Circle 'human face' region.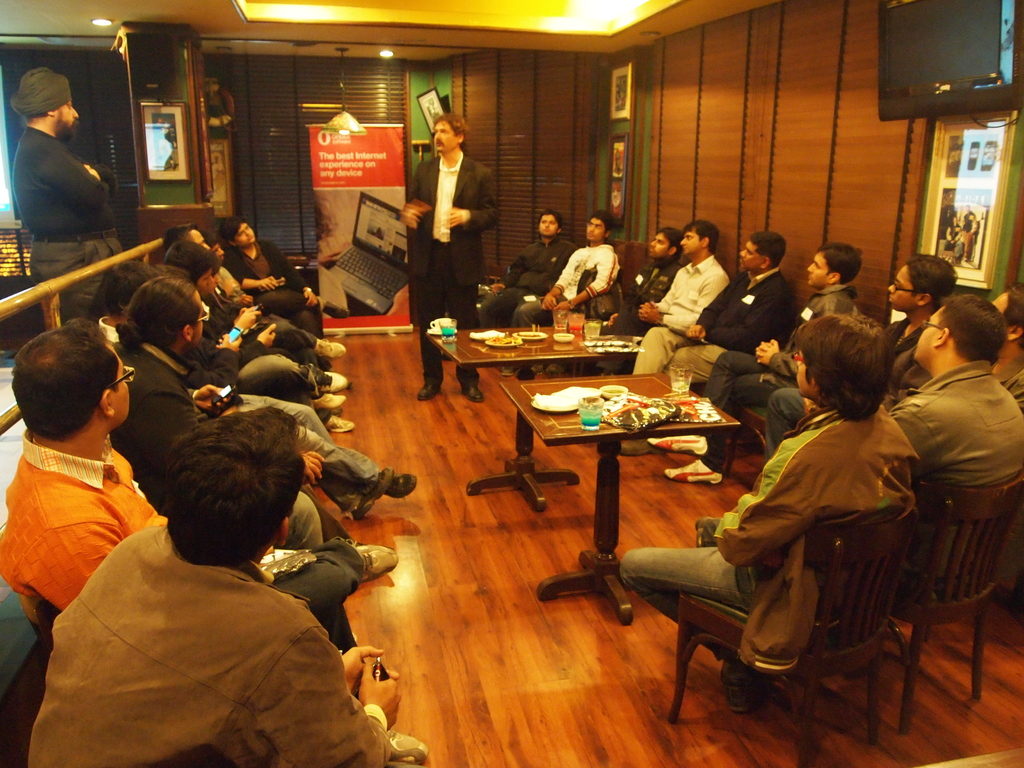
Region: x1=739, y1=239, x2=759, y2=271.
